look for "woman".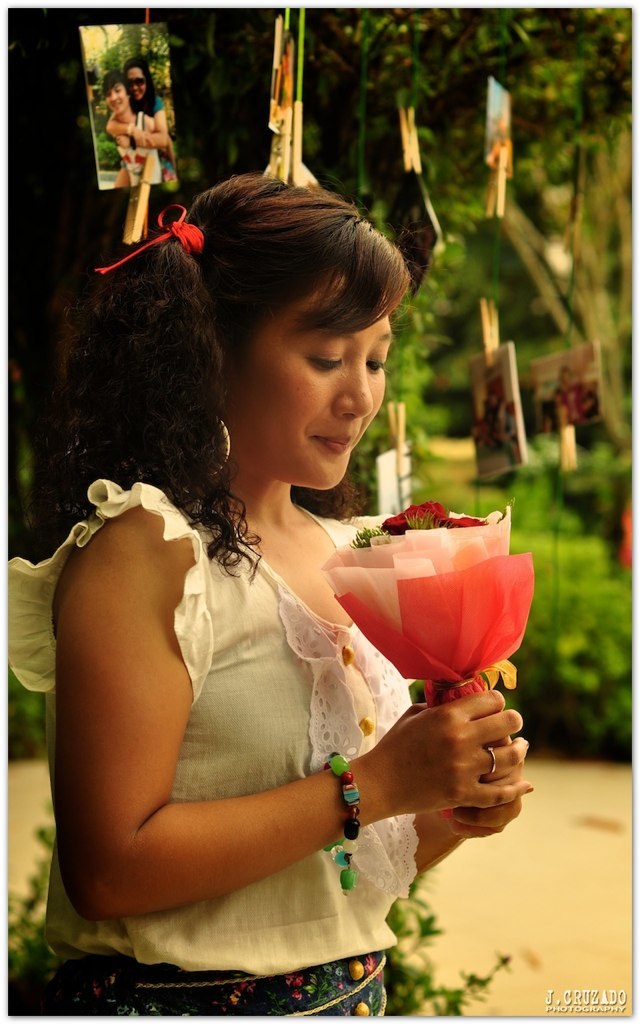
Found: (left=30, top=138, right=533, bottom=1014).
